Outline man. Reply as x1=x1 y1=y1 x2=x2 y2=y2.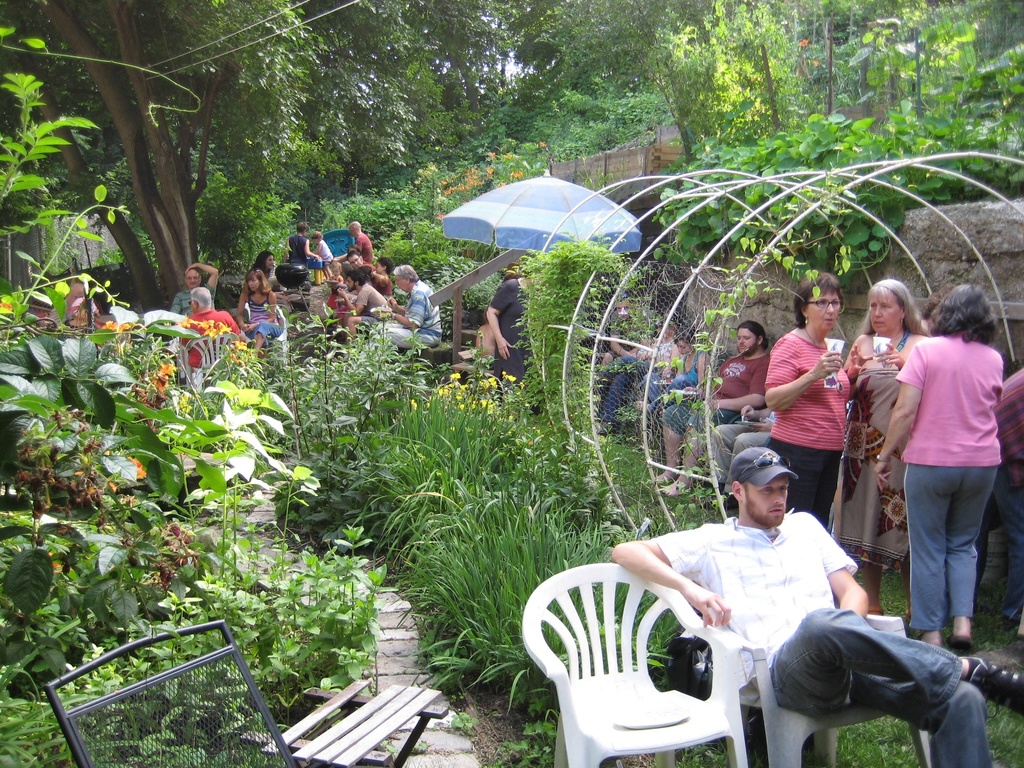
x1=612 y1=444 x2=1023 y2=767.
